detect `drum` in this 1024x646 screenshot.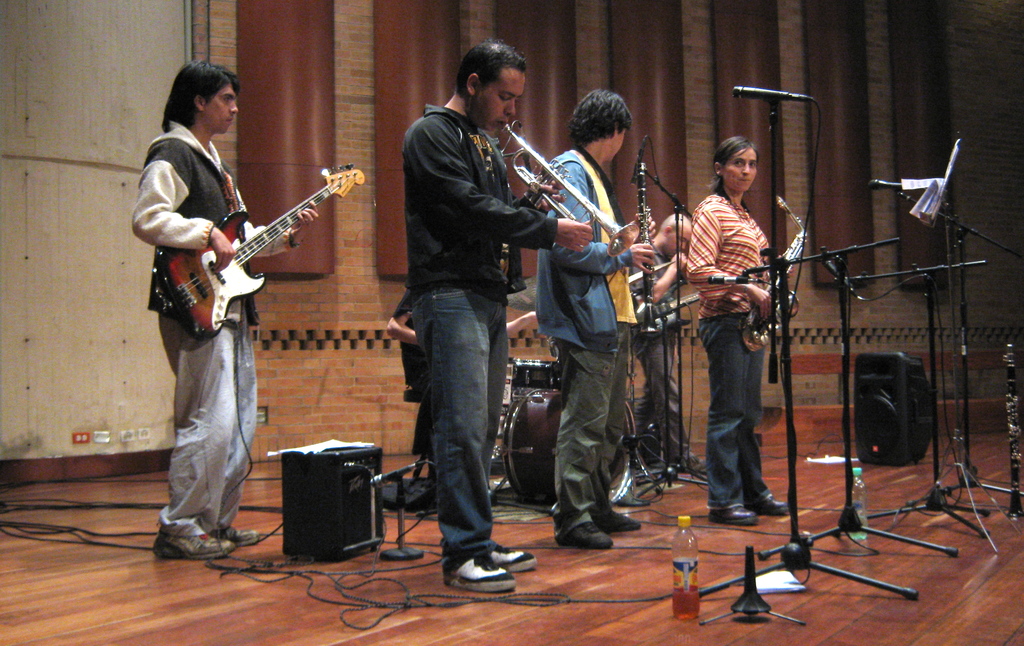
Detection: bbox=[504, 387, 636, 506].
